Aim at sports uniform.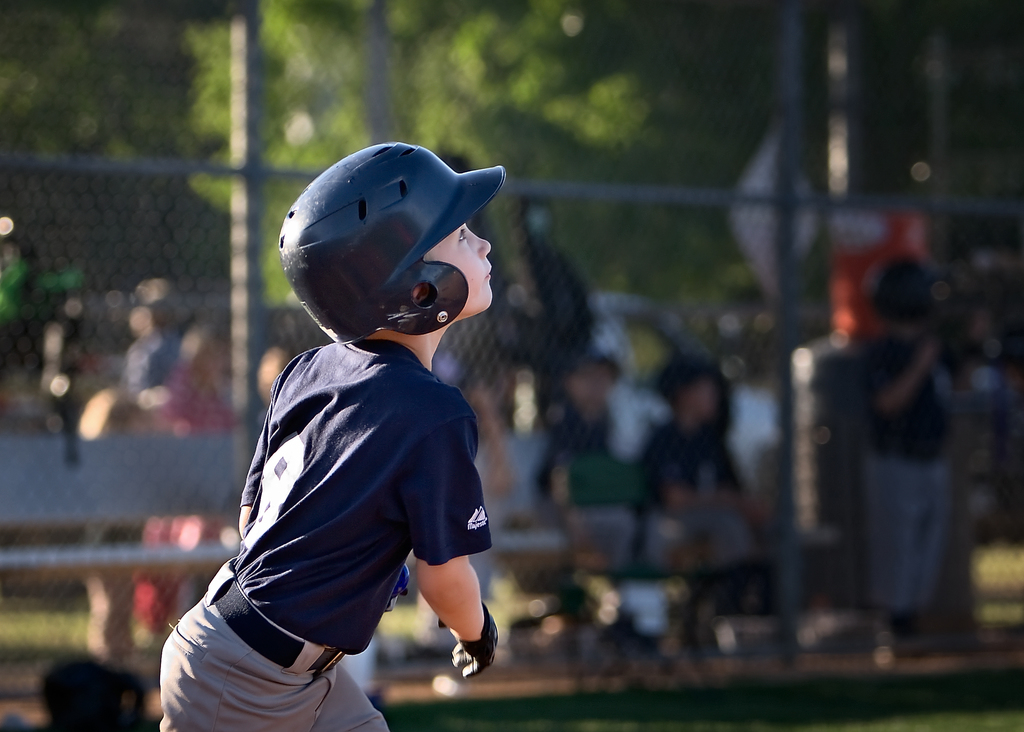
Aimed at locate(149, 122, 540, 716).
